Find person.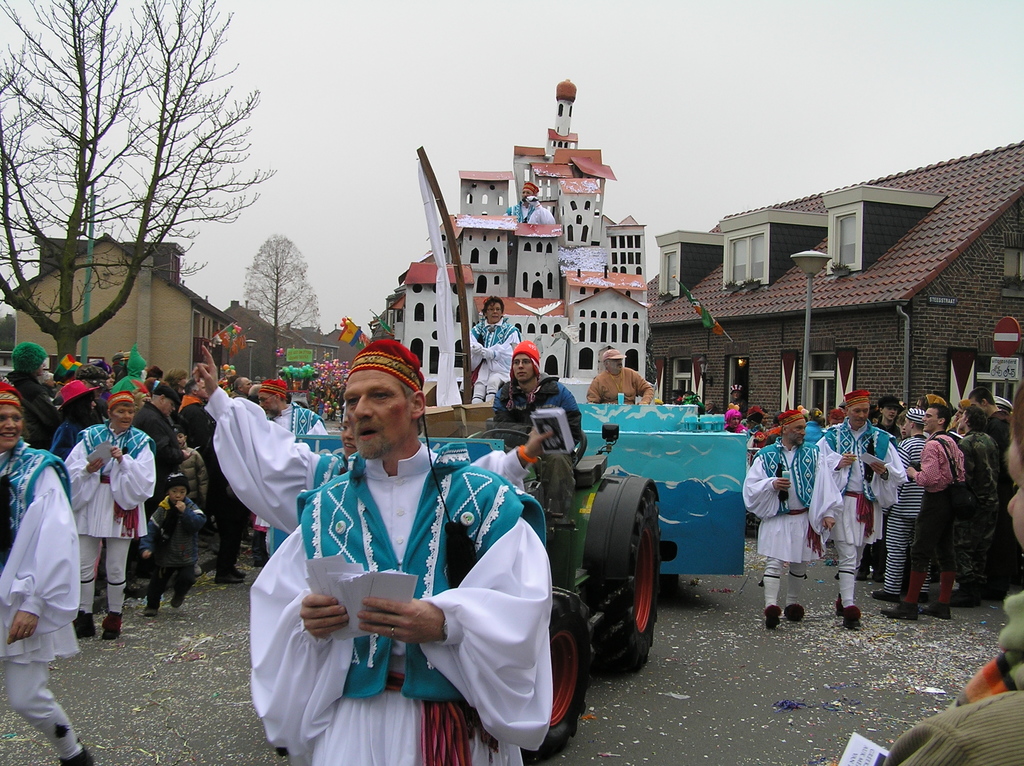
crop(705, 399, 718, 415).
